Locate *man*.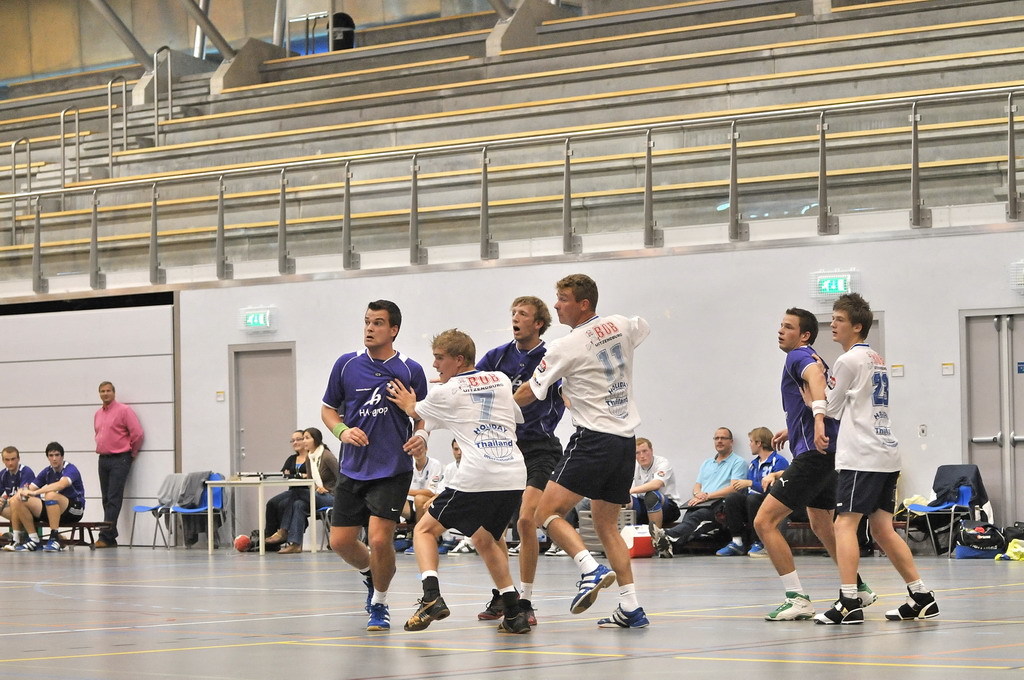
Bounding box: left=714, top=421, right=791, bottom=558.
